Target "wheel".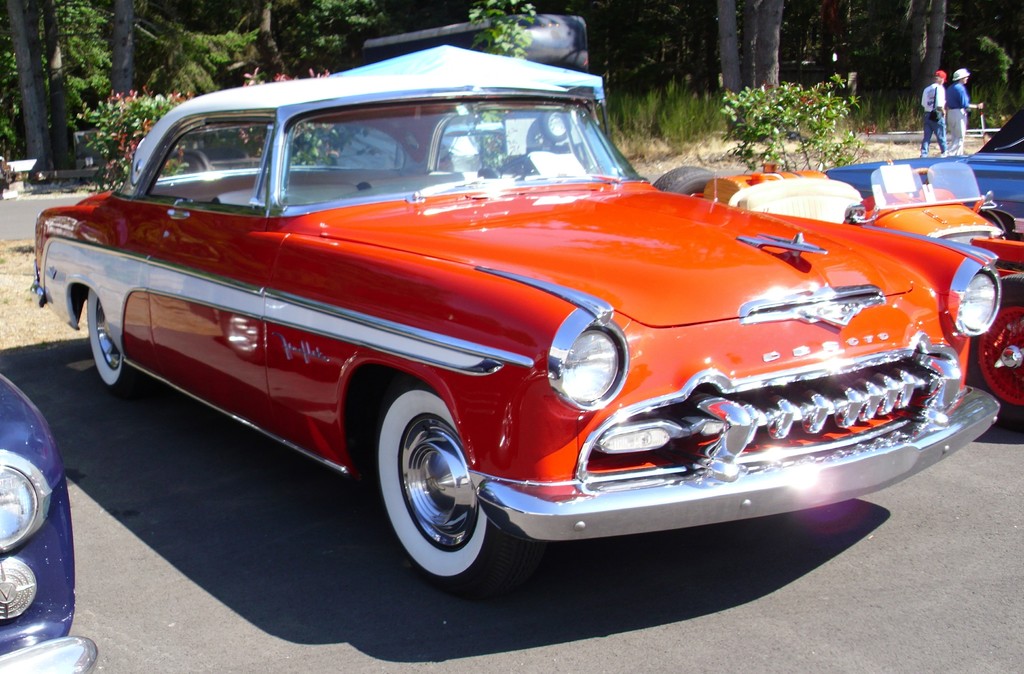
Target region: crop(370, 384, 544, 600).
